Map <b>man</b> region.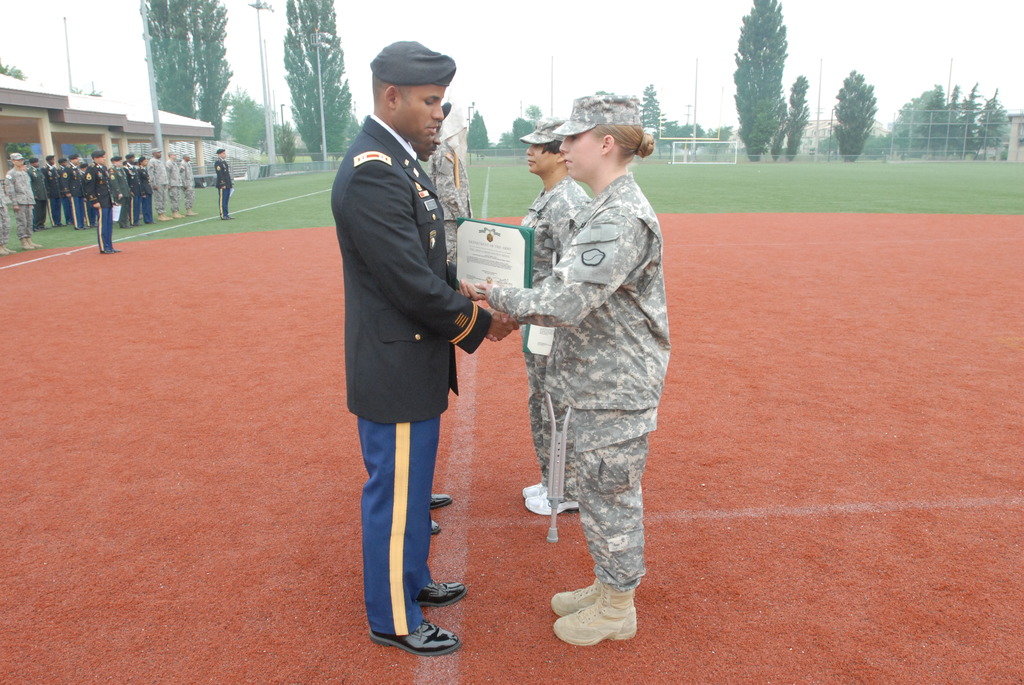
Mapped to Rect(163, 148, 187, 219).
